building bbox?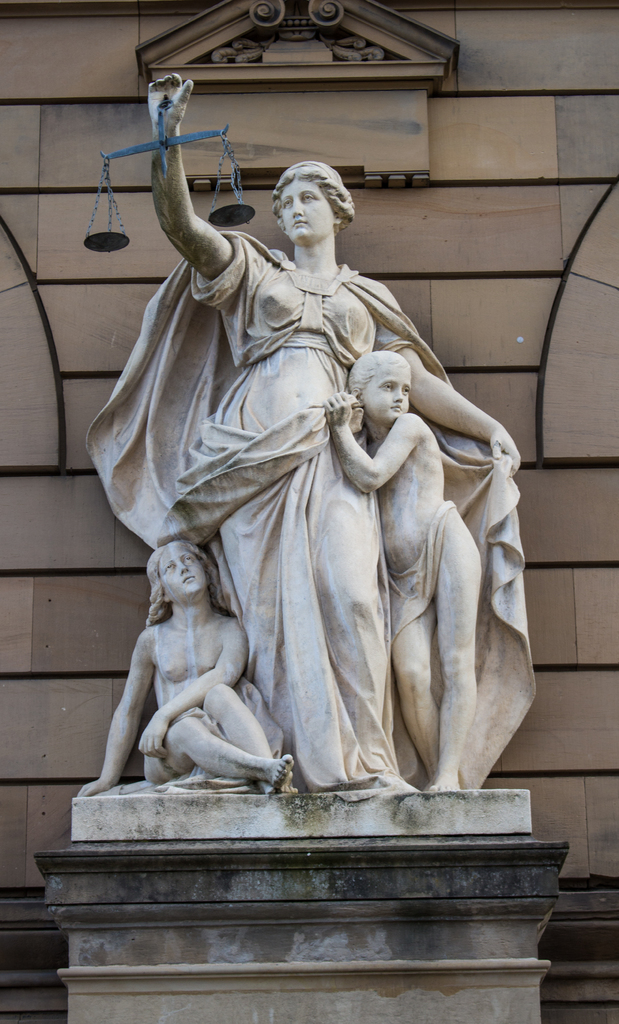
[0,0,618,1023]
